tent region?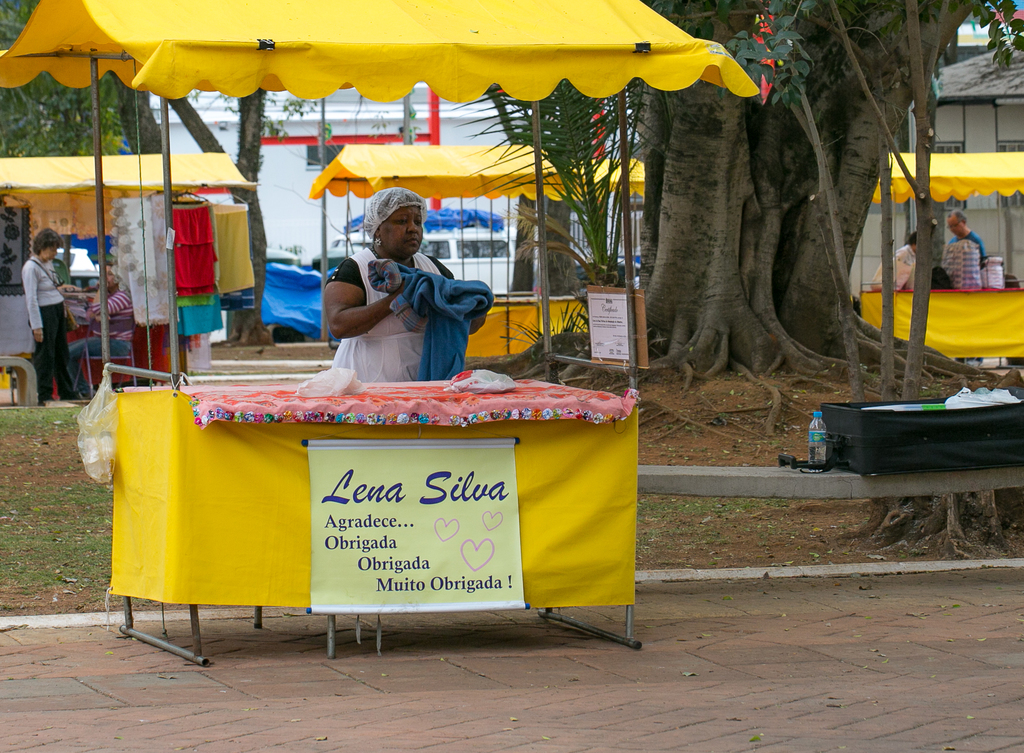
0 0 760 656
